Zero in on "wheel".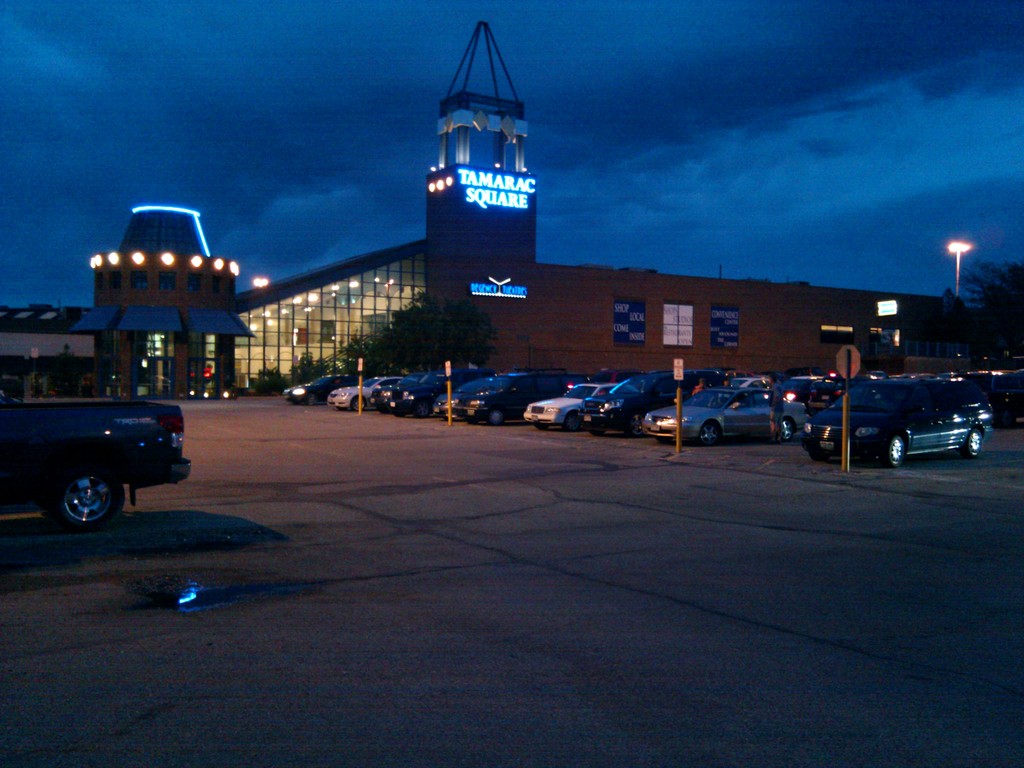
Zeroed in: <bbox>960, 428, 985, 455</bbox>.
